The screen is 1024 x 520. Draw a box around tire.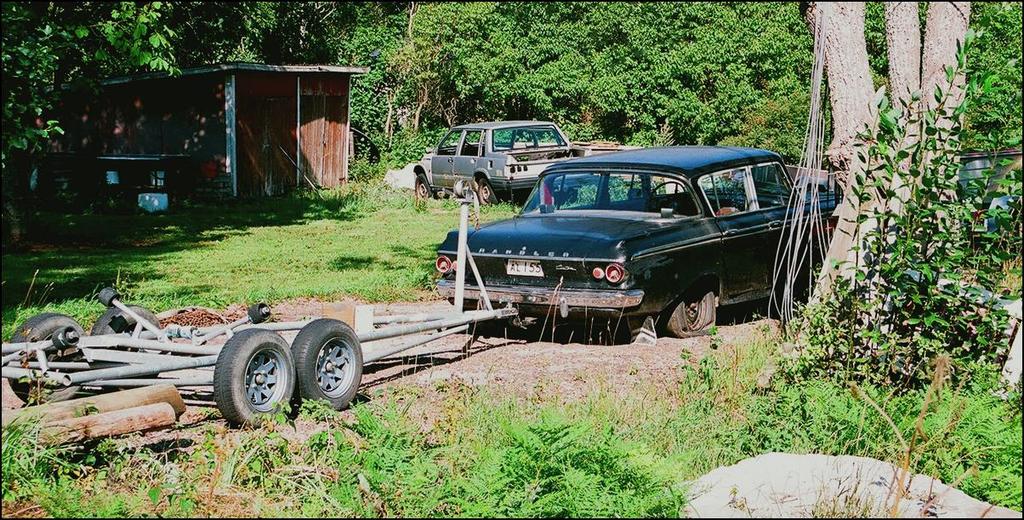
box=[289, 319, 365, 415].
